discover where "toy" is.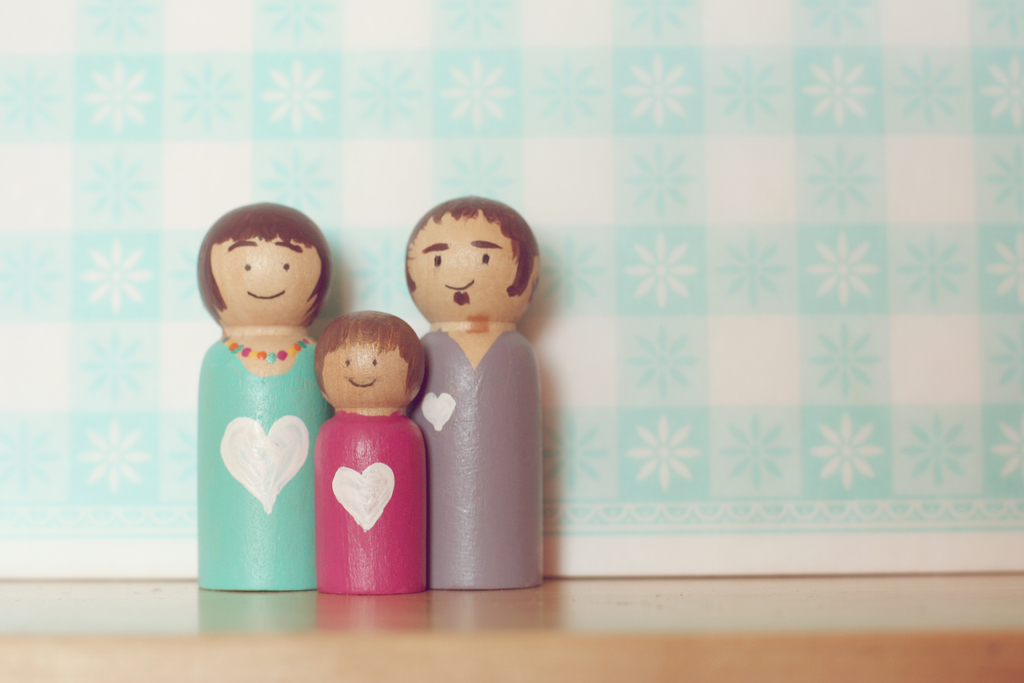
Discovered at (405,195,541,593).
